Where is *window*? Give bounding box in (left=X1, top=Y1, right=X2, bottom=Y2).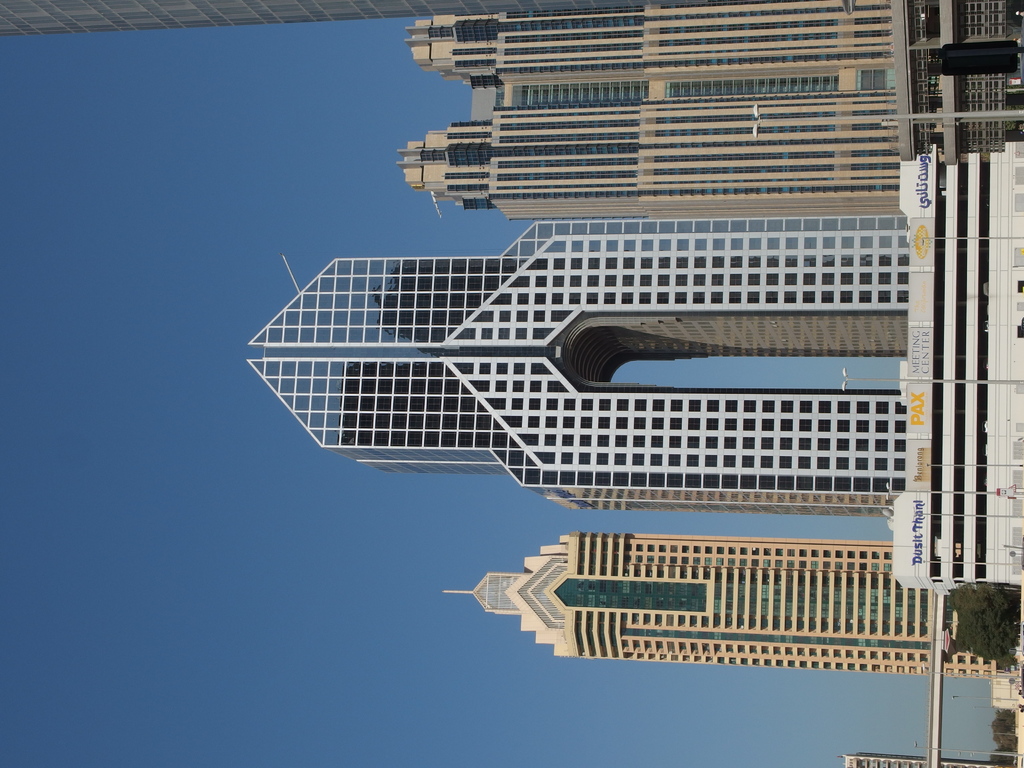
(left=823, top=253, right=833, bottom=267).
